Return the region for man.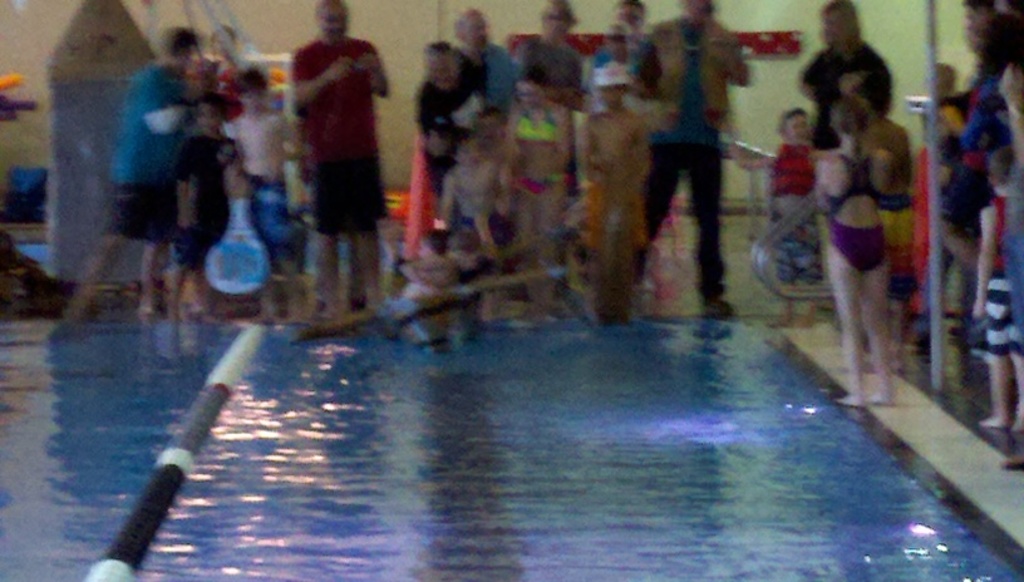
pyautogui.locateOnScreen(456, 0, 518, 103).
